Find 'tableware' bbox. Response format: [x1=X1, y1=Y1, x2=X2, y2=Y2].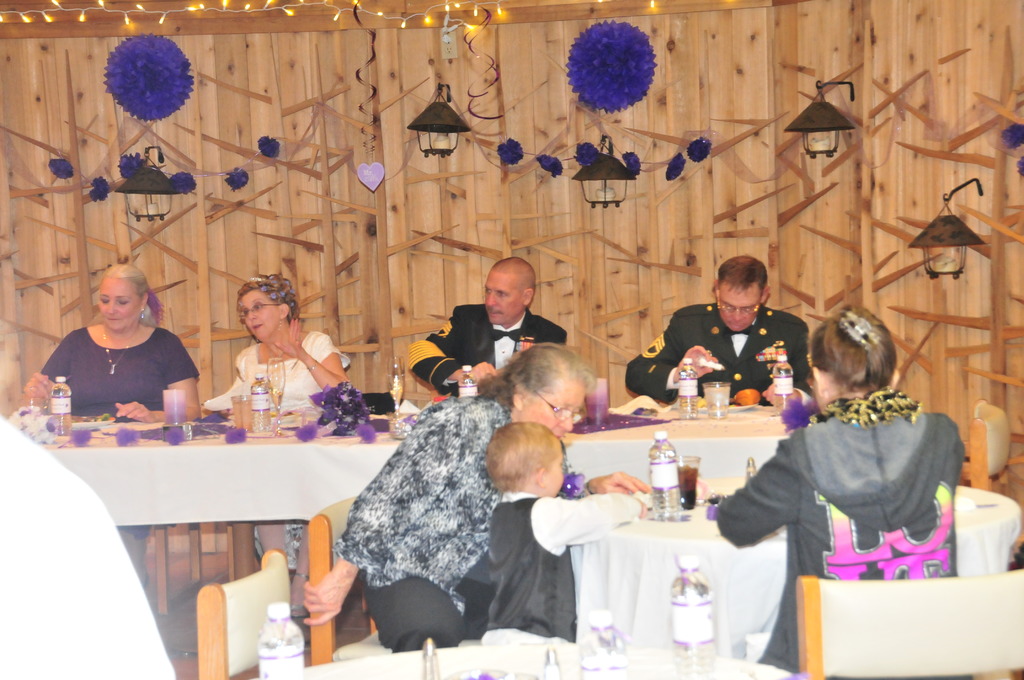
[x1=233, y1=394, x2=253, y2=431].
